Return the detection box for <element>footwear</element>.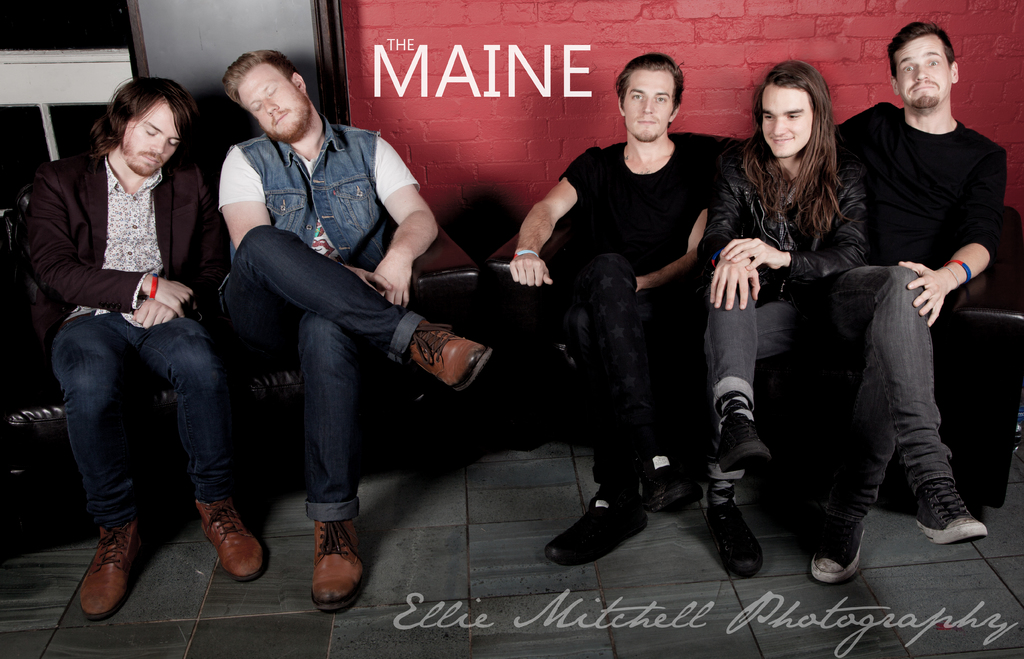
[312, 521, 371, 615].
